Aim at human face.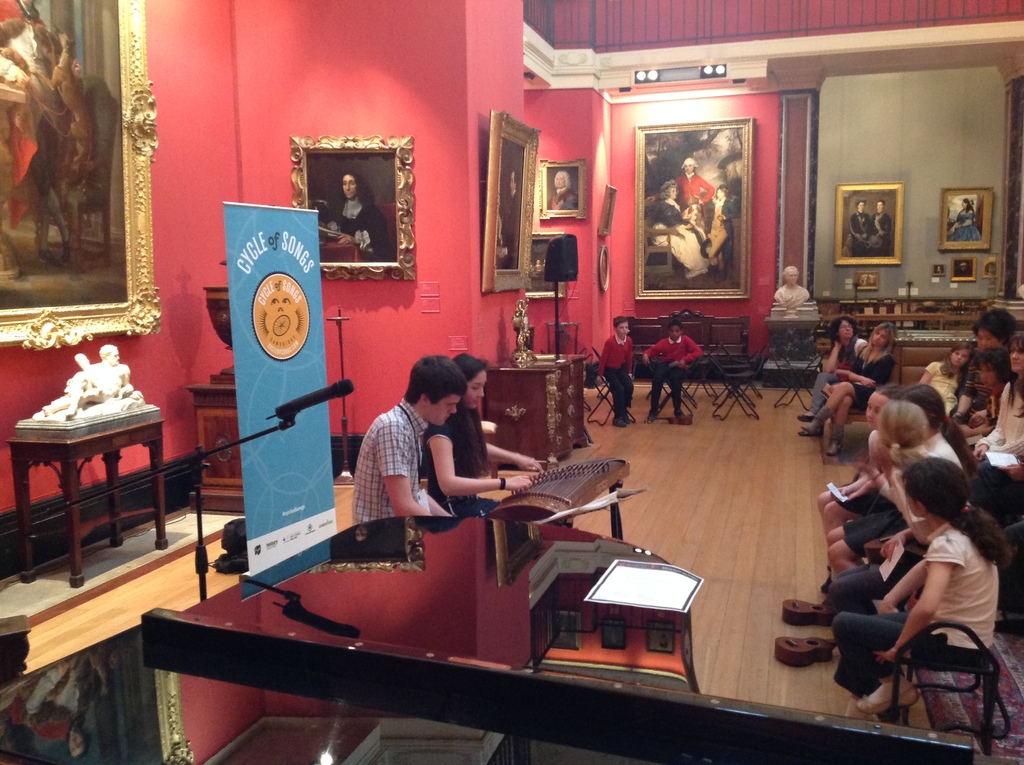
Aimed at bbox=(961, 197, 970, 209).
